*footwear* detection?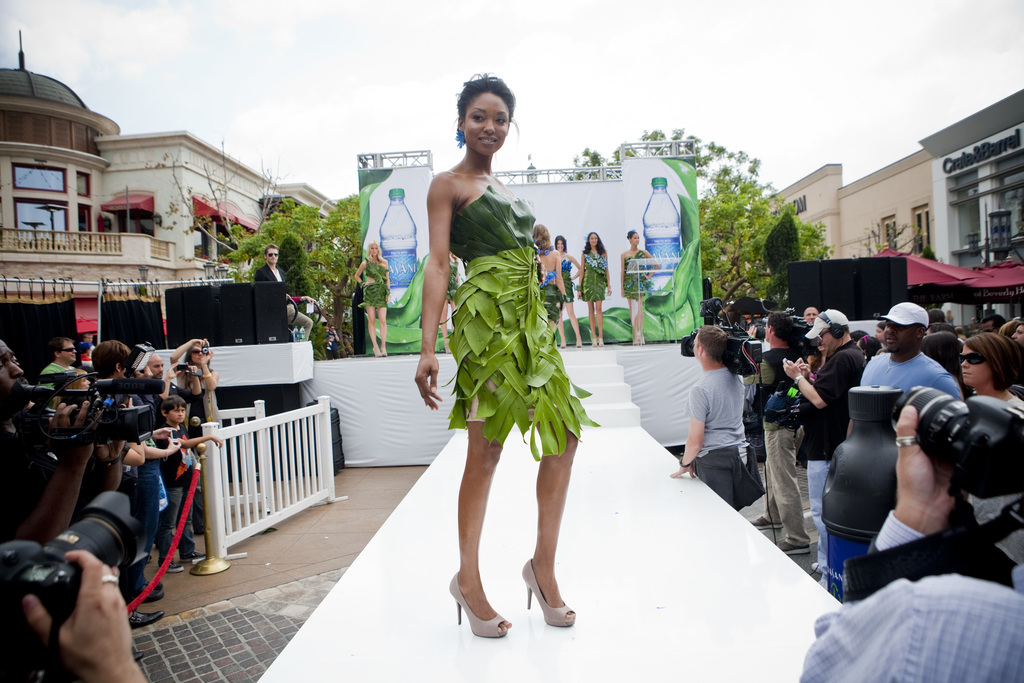
[left=127, top=607, right=170, bottom=637]
